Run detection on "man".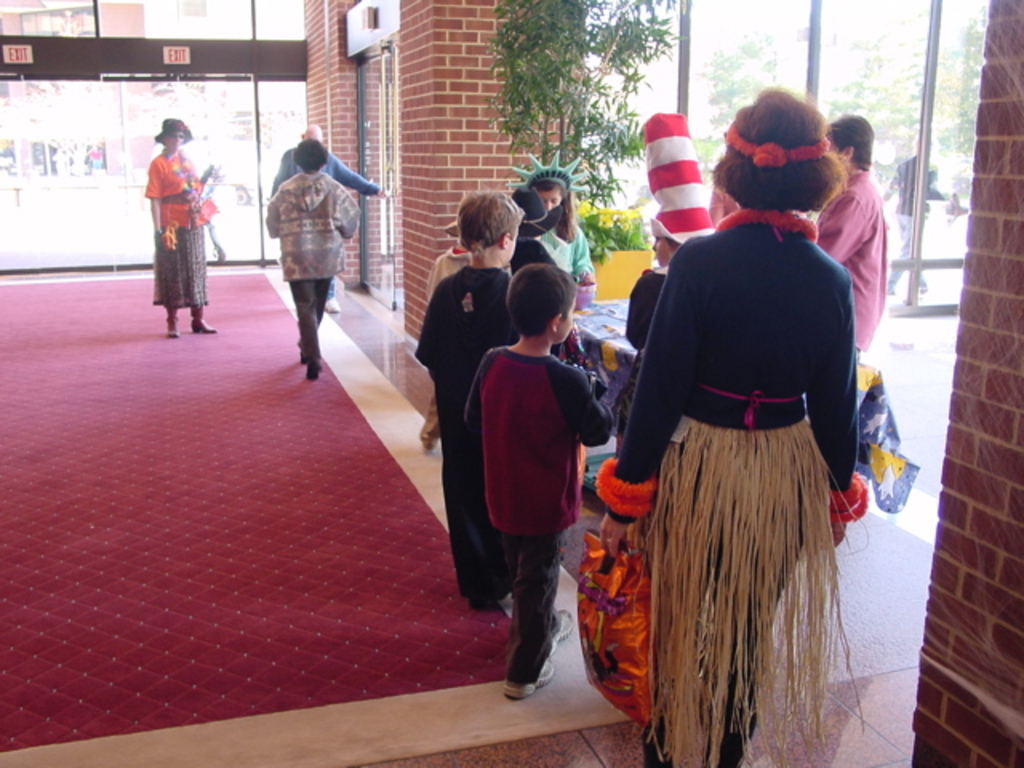
Result: <bbox>811, 114, 883, 352</bbox>.
